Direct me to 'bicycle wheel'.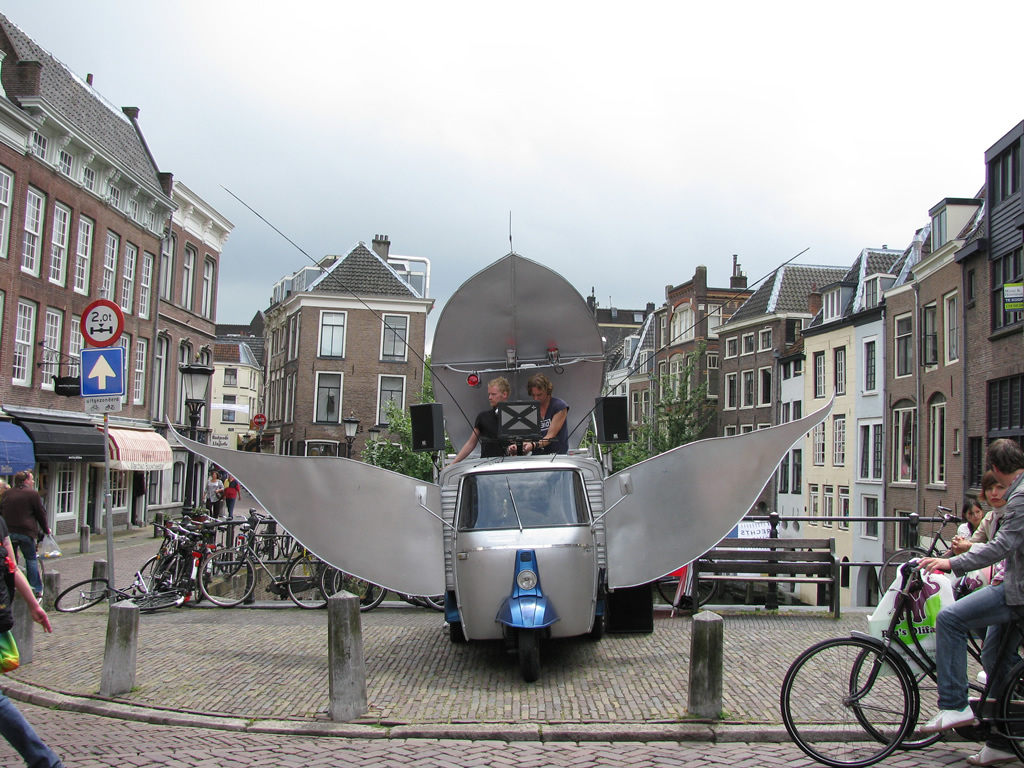
Direction: l=878, t=550, r=935, b=602.
